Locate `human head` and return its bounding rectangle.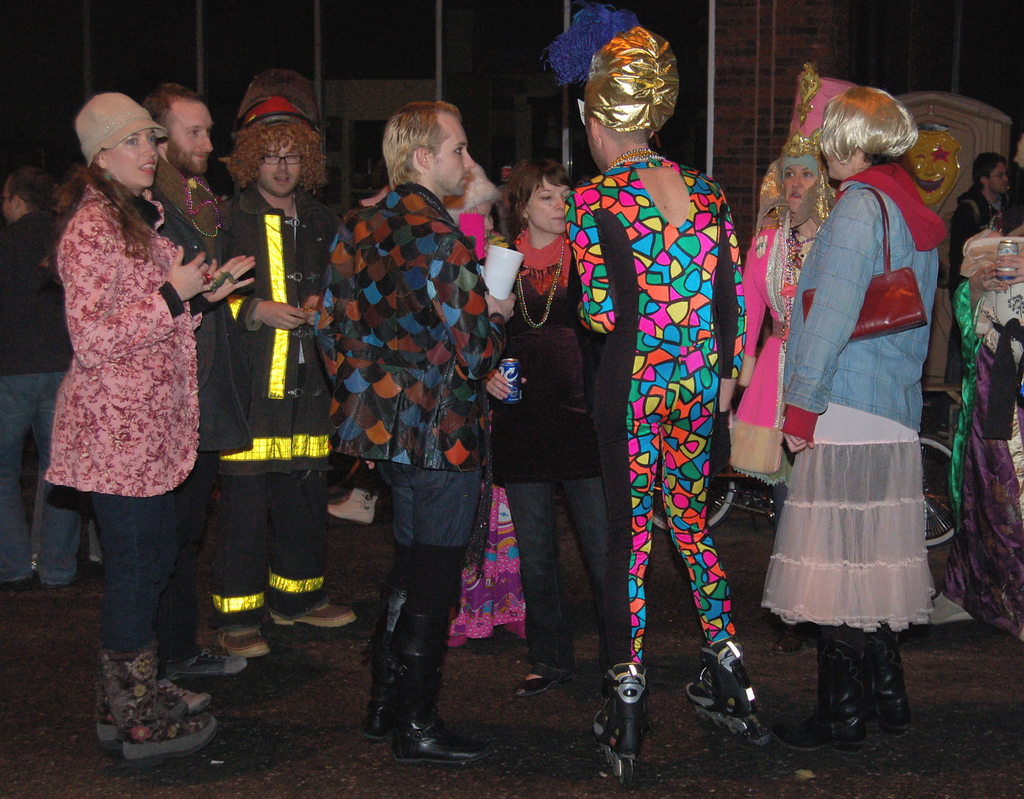
x1=975 y1=149 x2=1005 y2=199.
